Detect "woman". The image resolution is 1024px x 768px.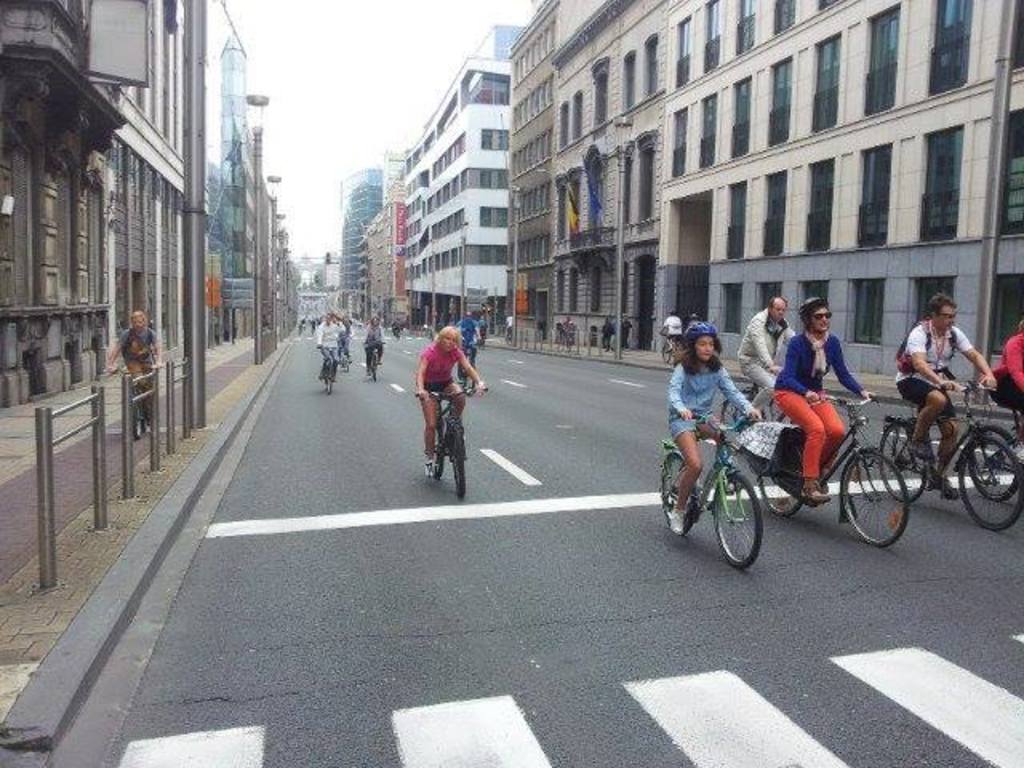
(x1=666, y1=318, x2=781, y2=566).
